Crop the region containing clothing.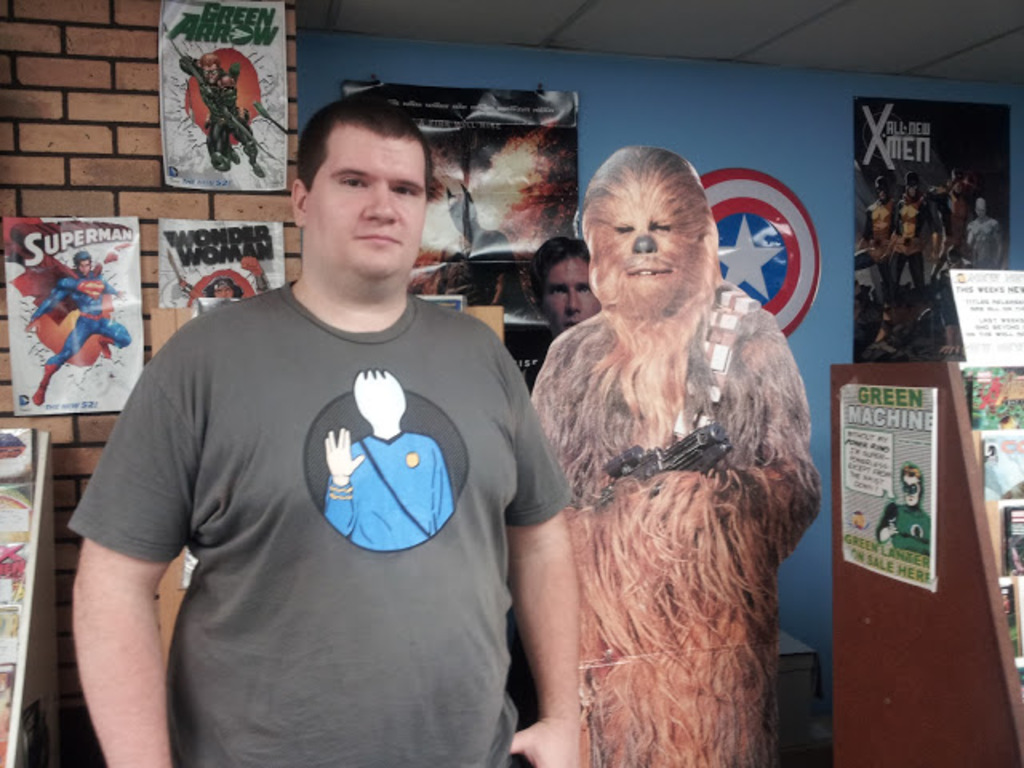
Crop region: <box>874,504,934,552</box>.
